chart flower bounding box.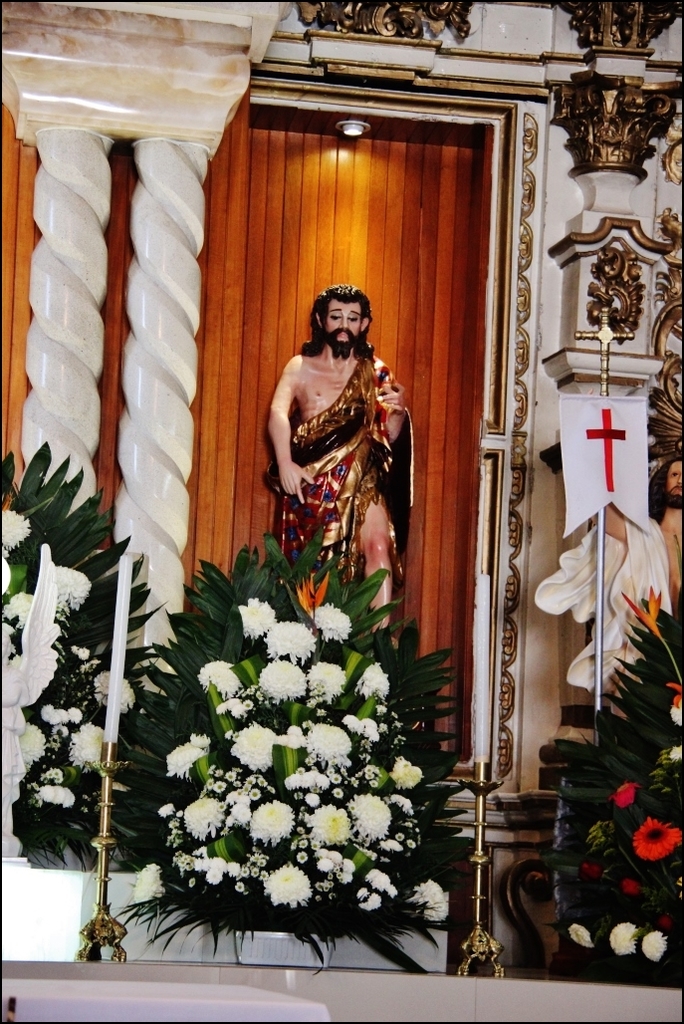
Charted: <region>615, 785, 638, 805</region>.
